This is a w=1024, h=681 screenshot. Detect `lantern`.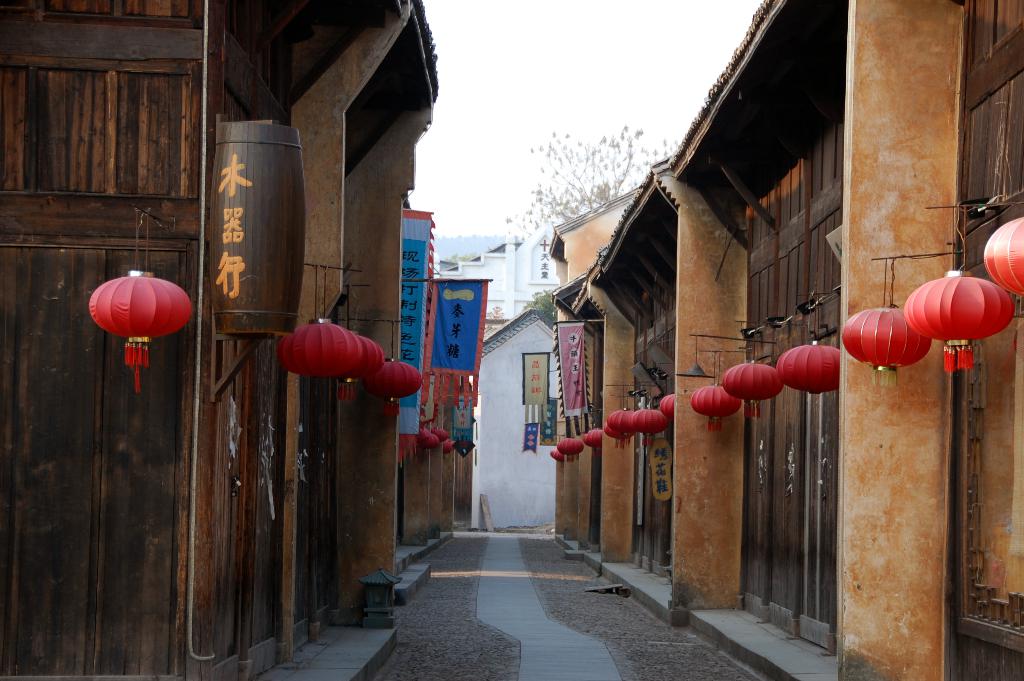
<bbox>275, 318, 364, 377</bbox>.
